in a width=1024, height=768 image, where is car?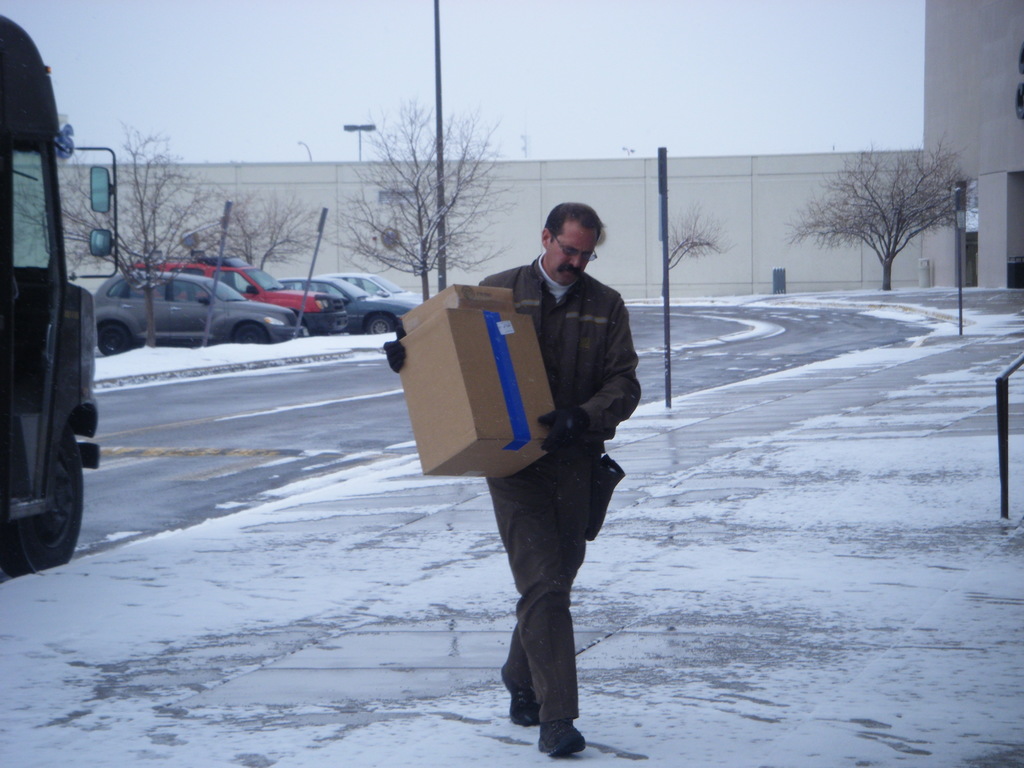
box(132, 258, 350, 339).
